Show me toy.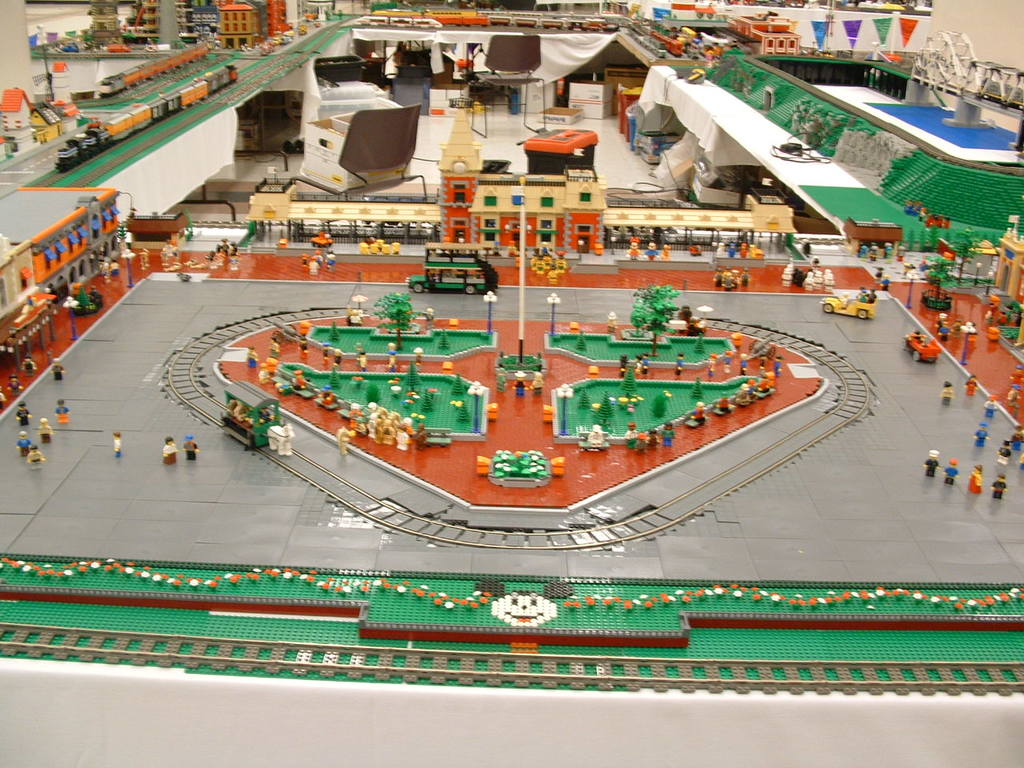
toy is here: {"x1": 495, "y1": 359, "x2": 514, "y2": 394}.
